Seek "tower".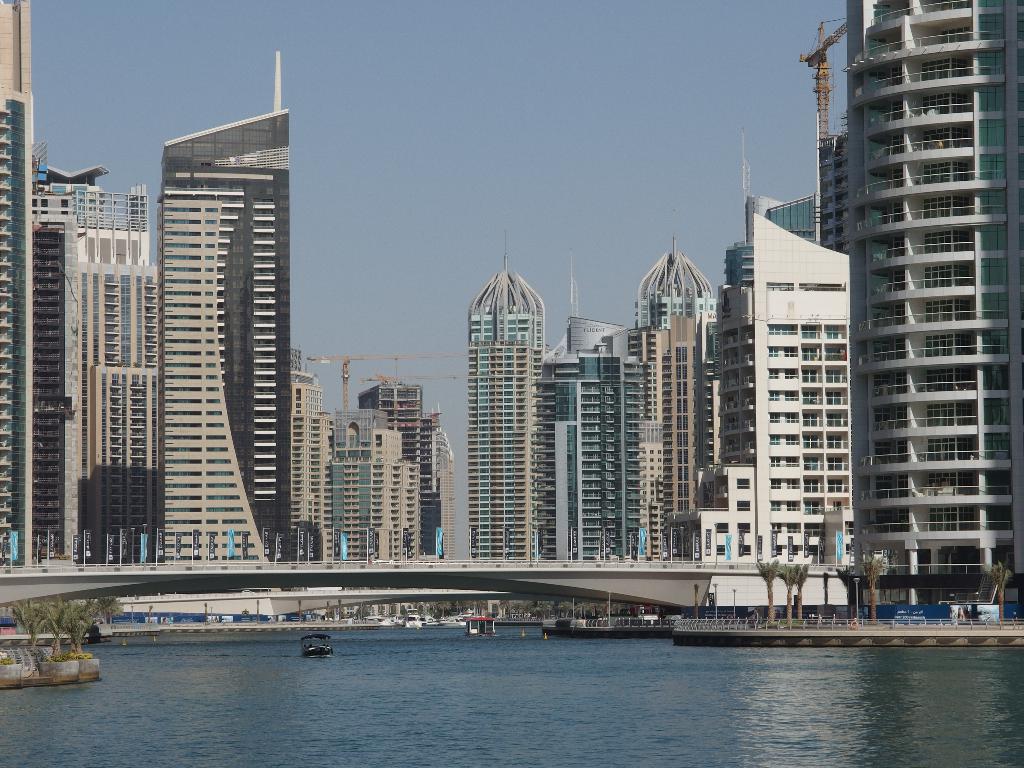
{"x1": 428, "y1": 424, "x2": 460, "y2": 557}.
